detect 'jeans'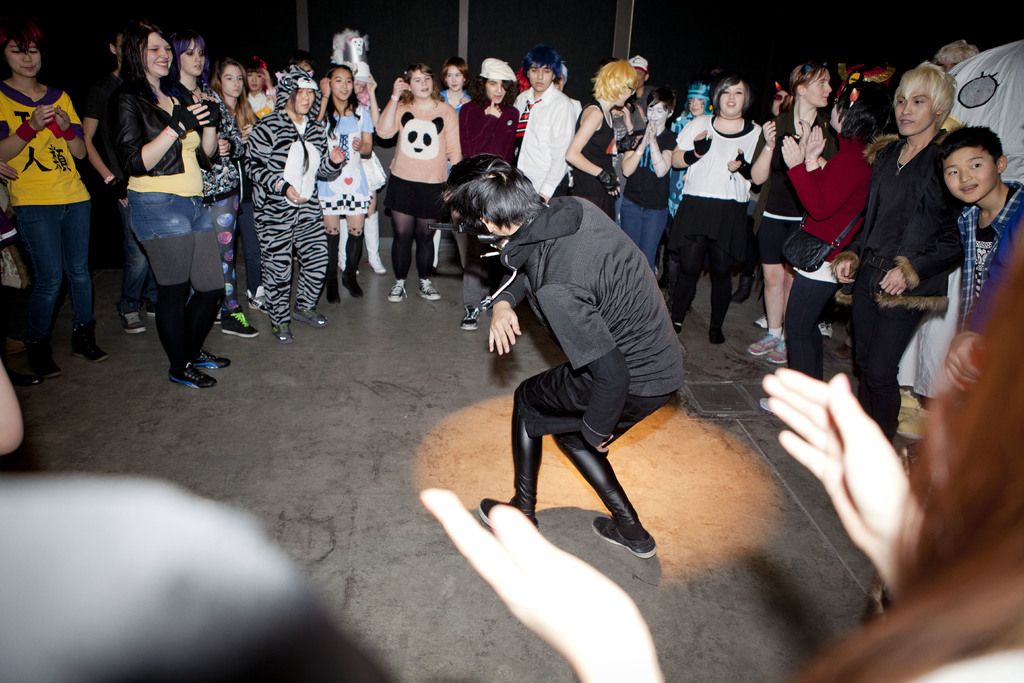
(15, 184, 84, 352)
